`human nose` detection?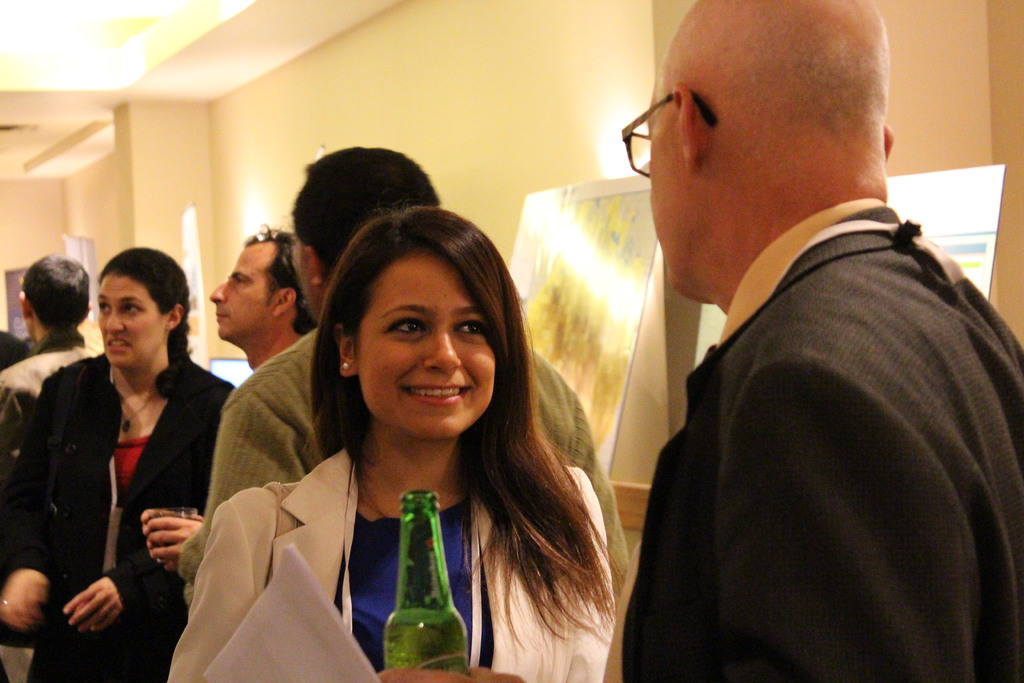
<bbox>423, 328, 464, 373</bbox>
